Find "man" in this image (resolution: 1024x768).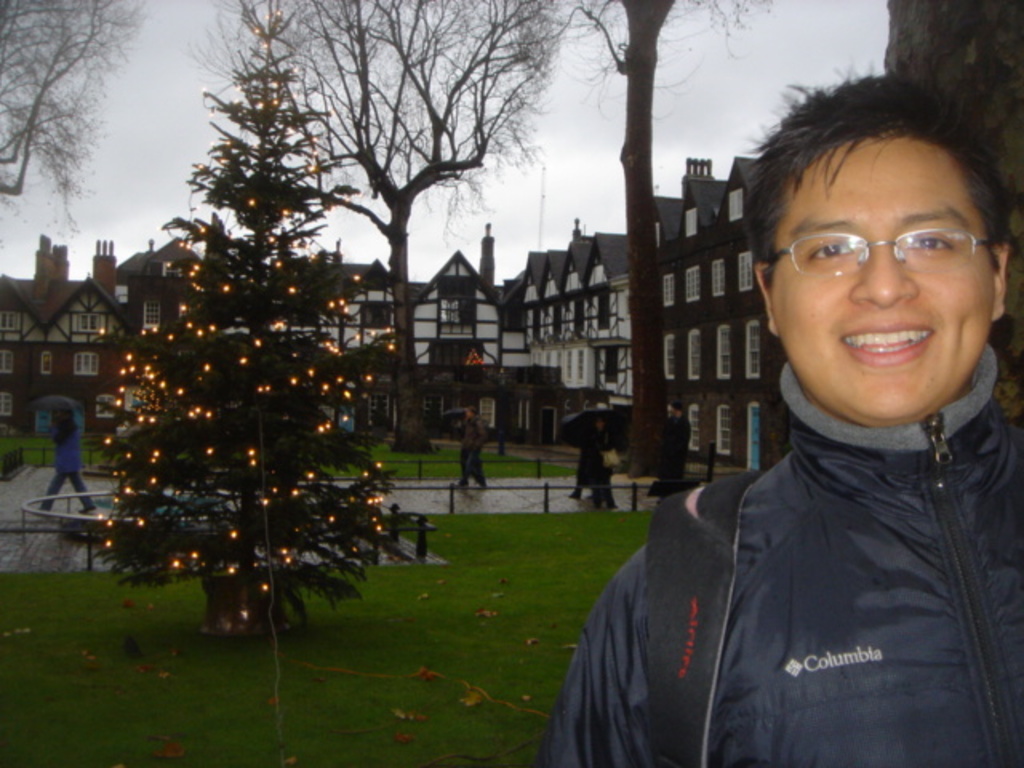
left=659, top=397, right=691, bottom=493.
